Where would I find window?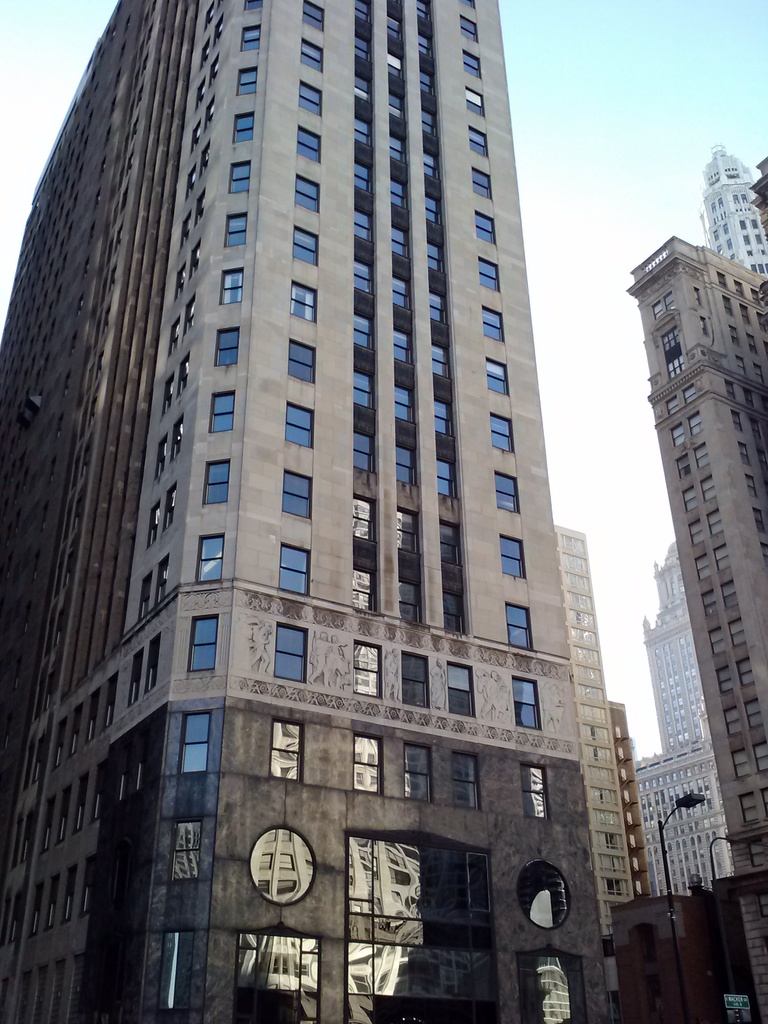
At crop(396, 509, 415, 554).
